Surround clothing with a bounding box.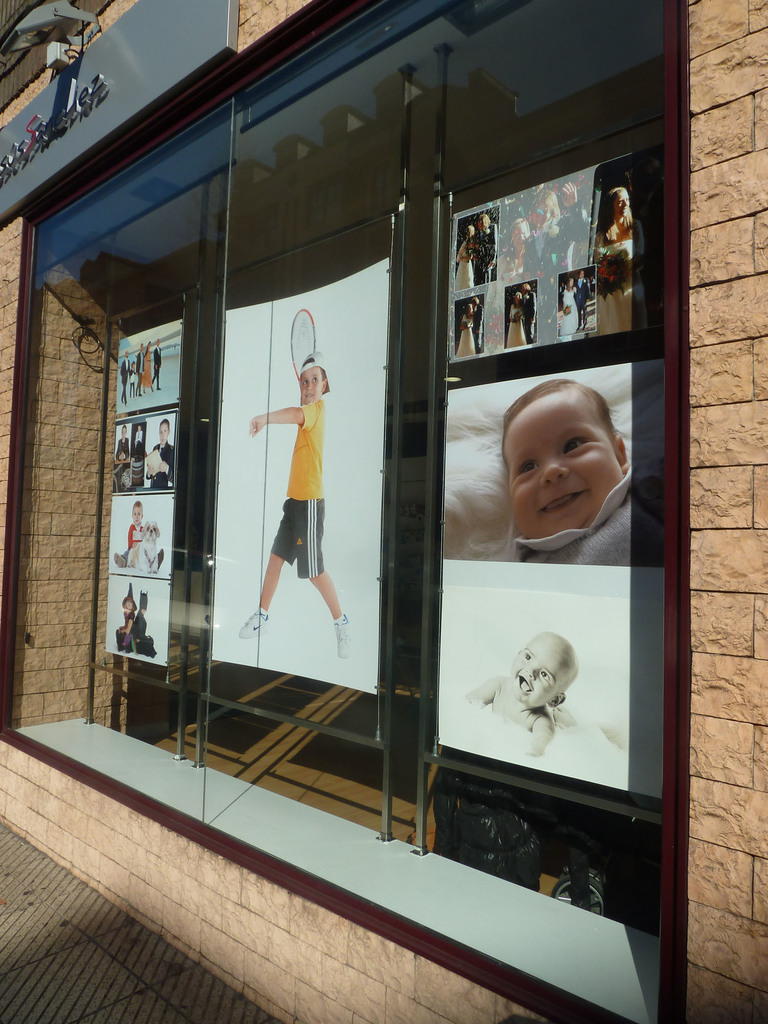
bbox=(518, 290, 536, 346).
